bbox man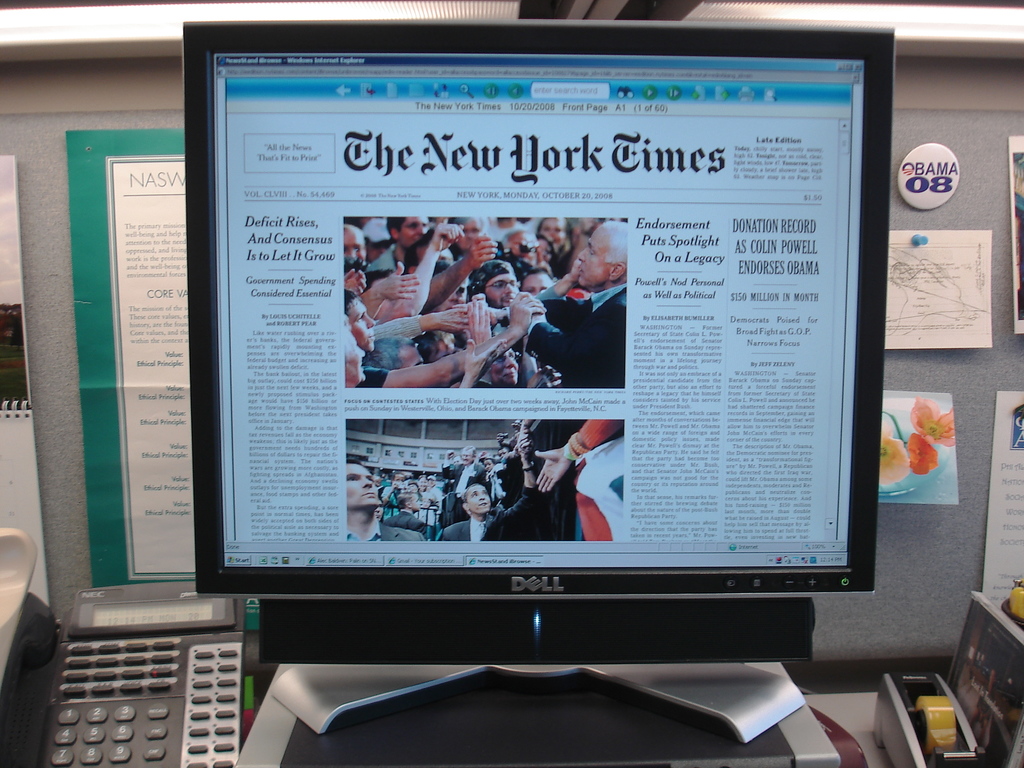
369, 218, 433, 268
